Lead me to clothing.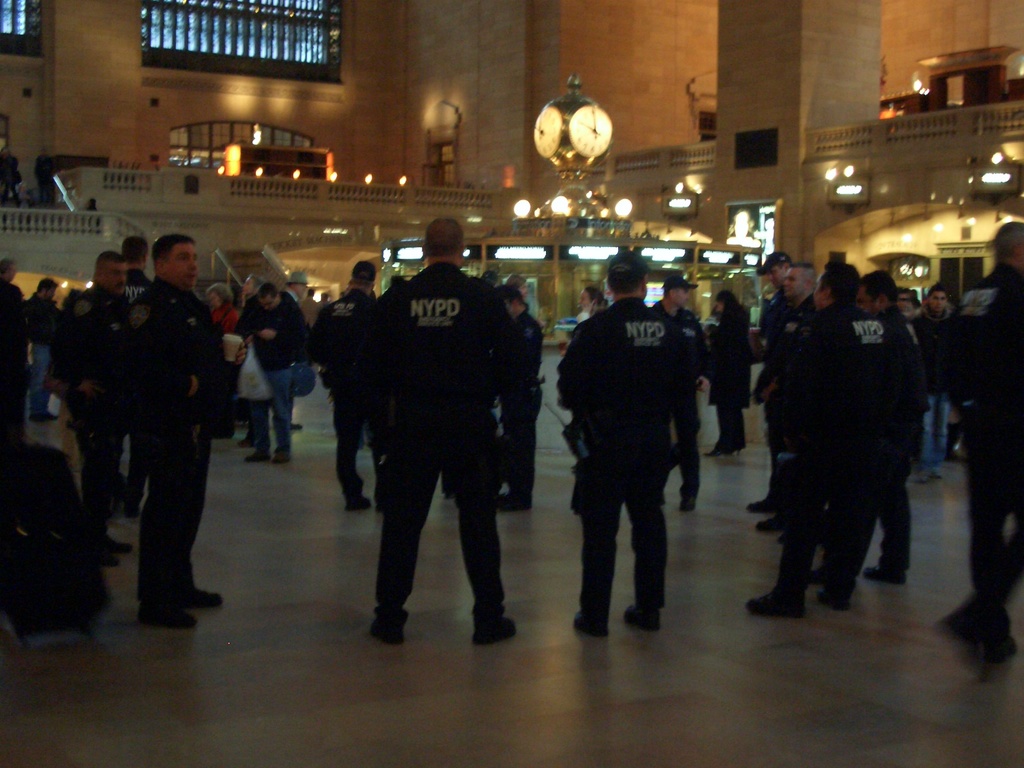
Lead to {"left": 552, "top": 245, "right": 707, "bottom": 633}.
